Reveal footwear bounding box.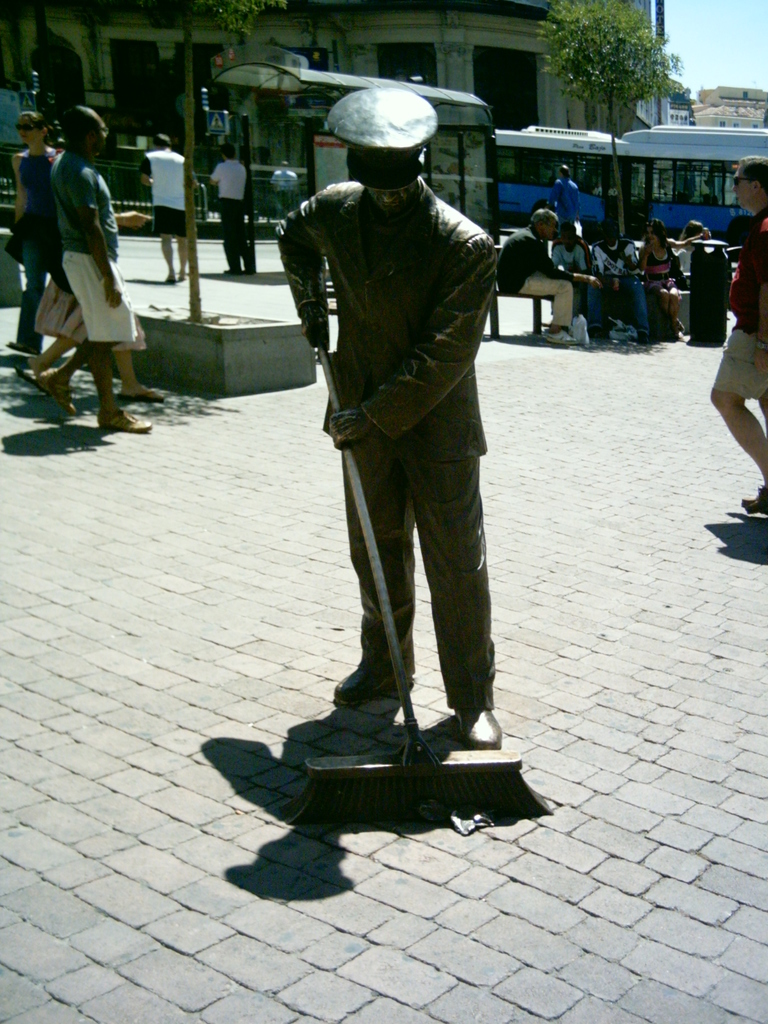
Revealed: box(453, 707, 500, 749).
